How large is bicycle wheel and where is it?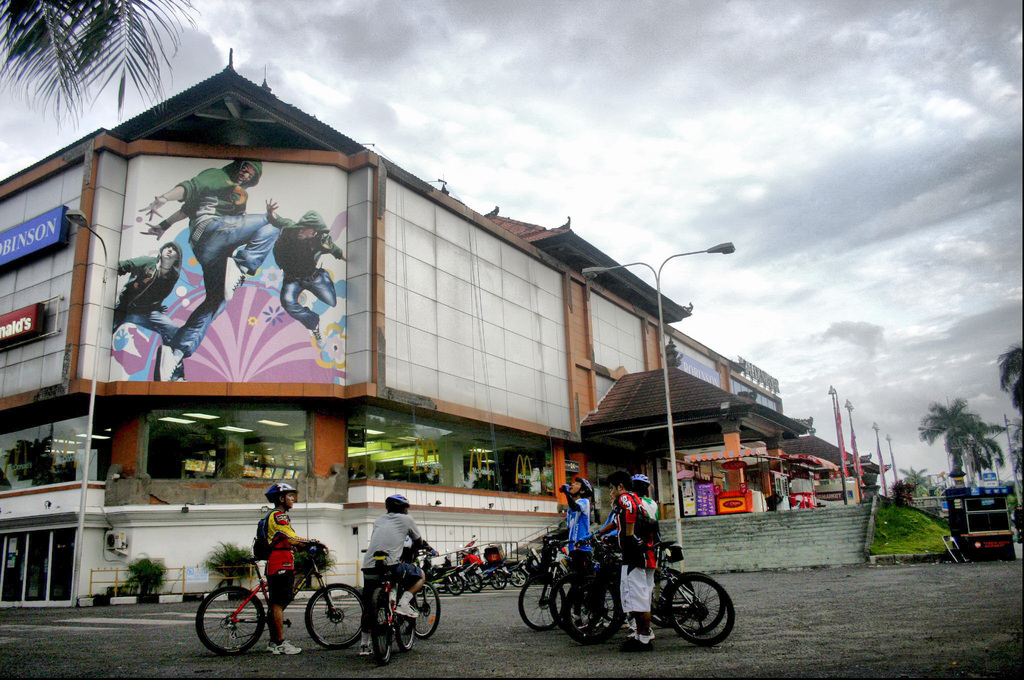
Bounding box: box(391, 585, 413, 652).
